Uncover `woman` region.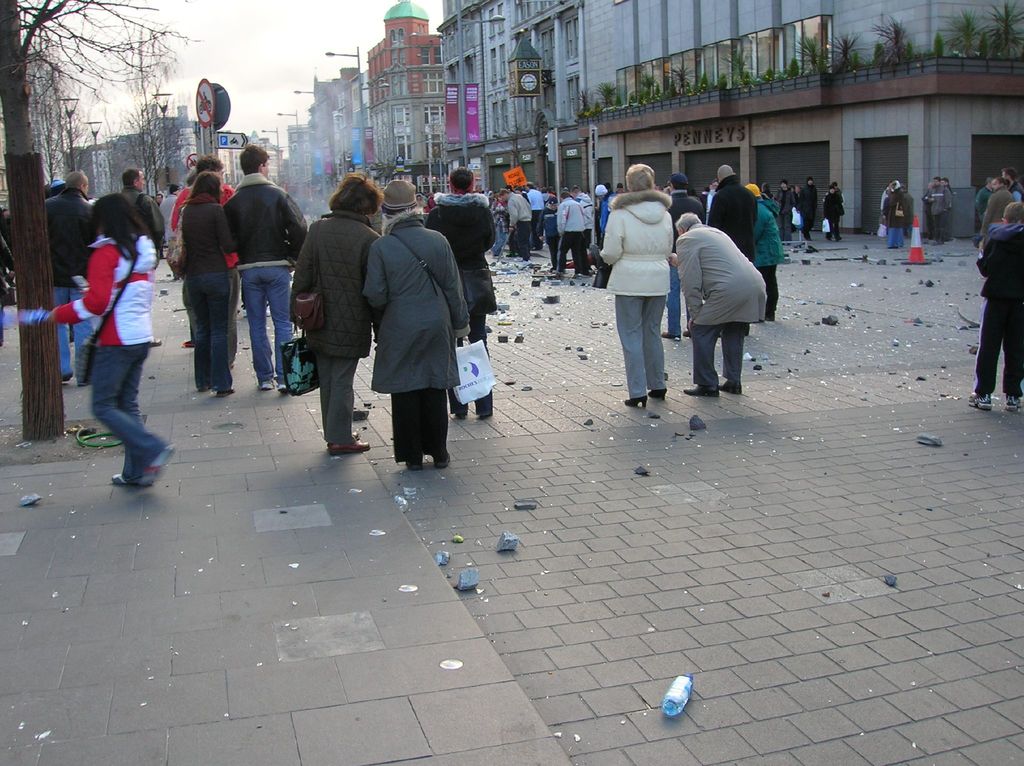
Uncovered: bbox=[45, 155, 168, 502].
